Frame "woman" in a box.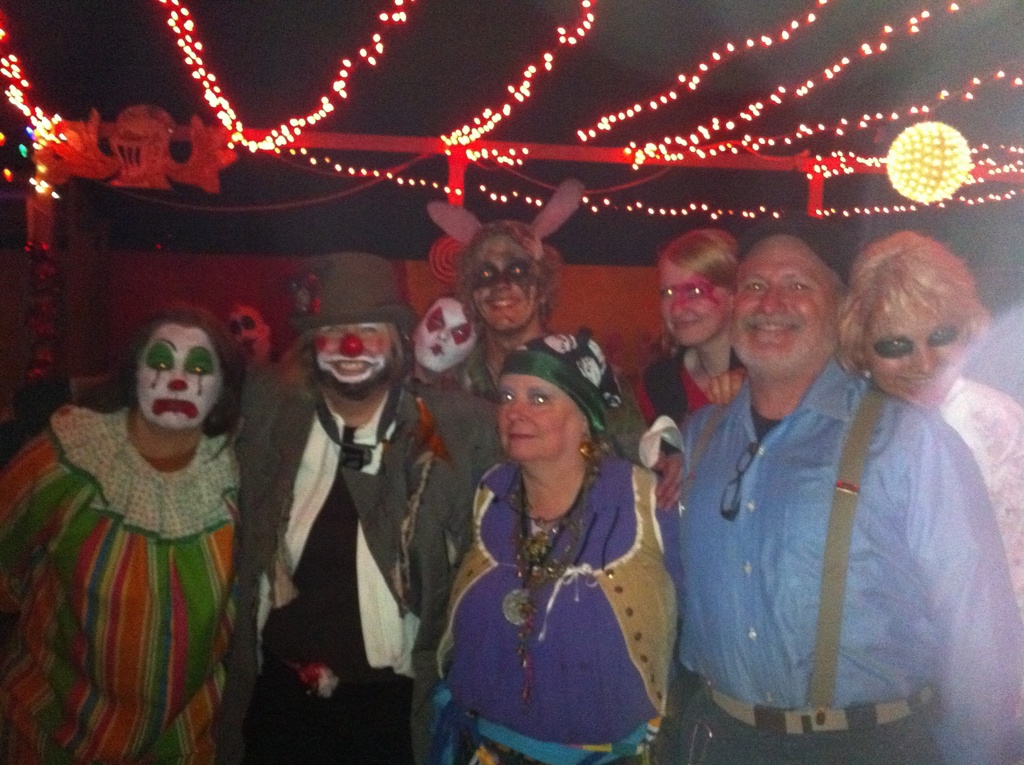
{"left": 636, "top": 229, "right": 746, "bottom": 421}.
